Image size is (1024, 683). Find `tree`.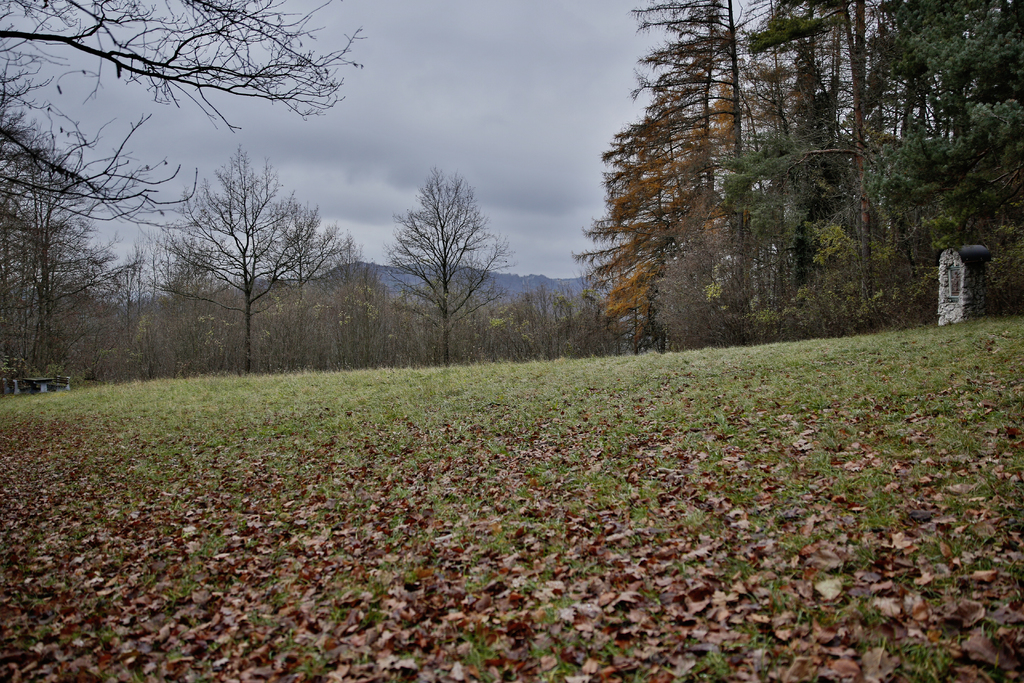
383/162/504/362.
